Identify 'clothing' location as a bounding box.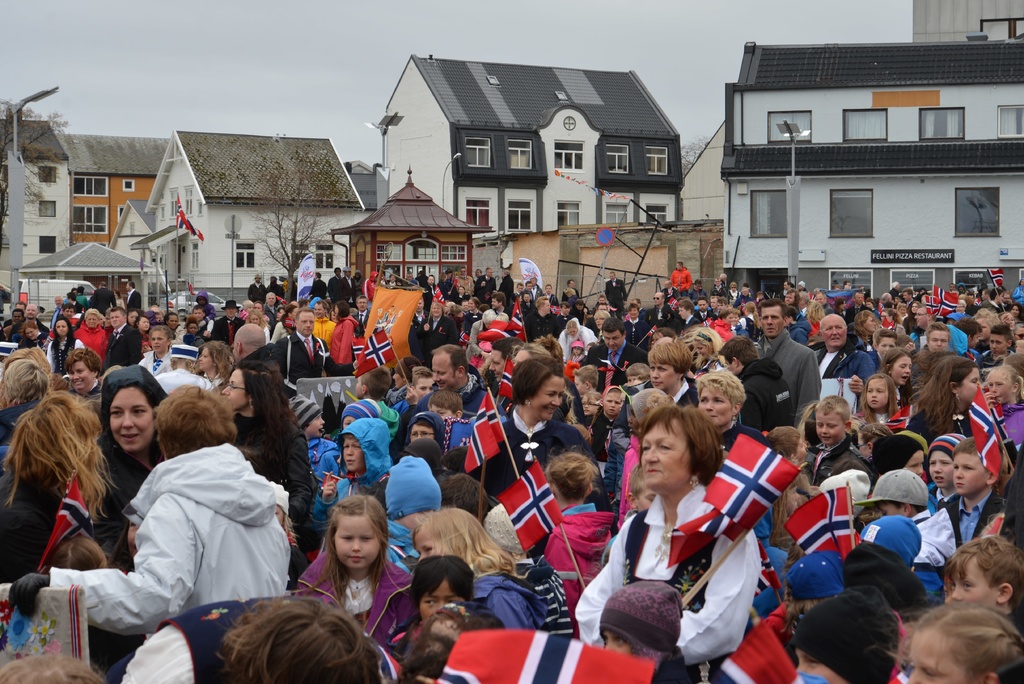
left=792, top=431, right=868, bottom=485.
